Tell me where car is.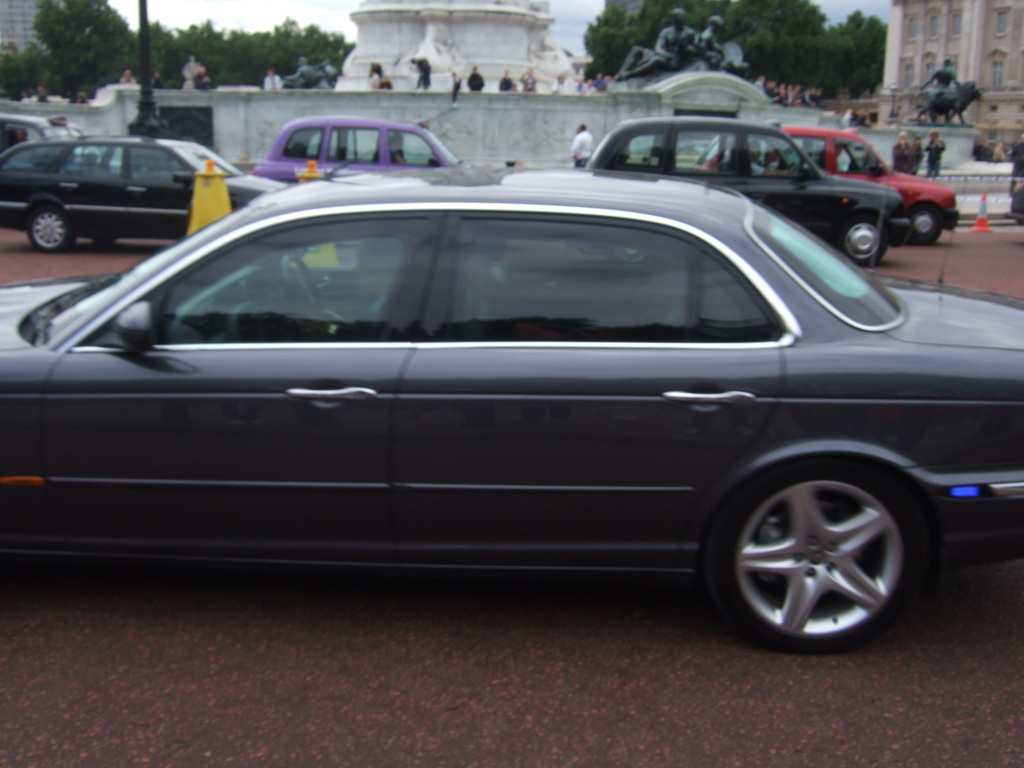
car is at x1=2 y1=118 x2=957 y2=667.
